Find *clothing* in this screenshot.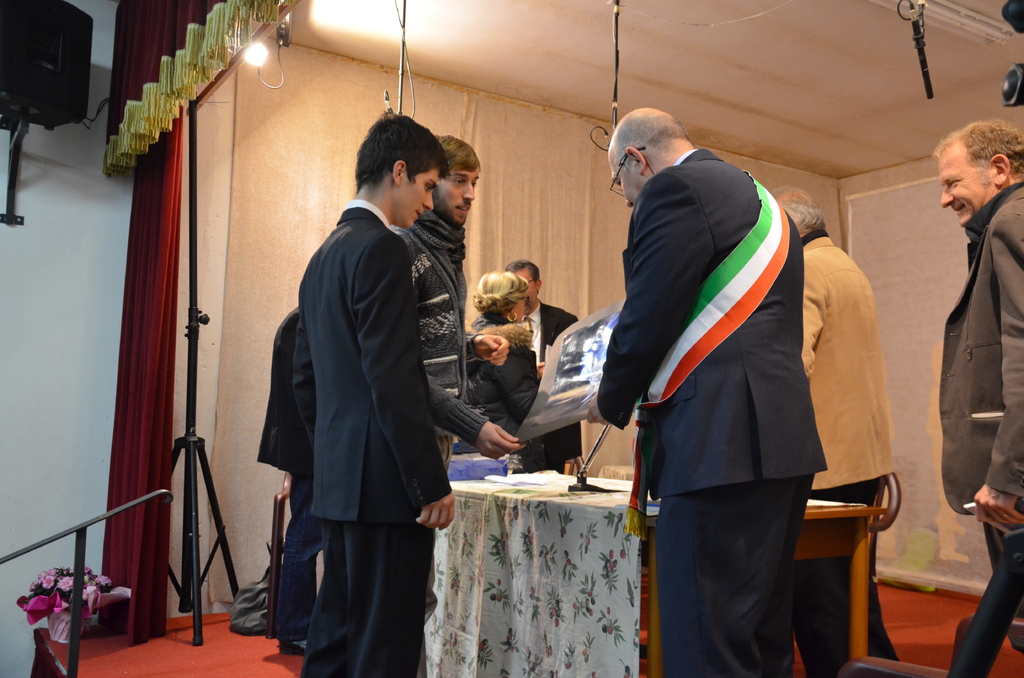
The bounding box for *clothing* is [917,158,1019,576].
